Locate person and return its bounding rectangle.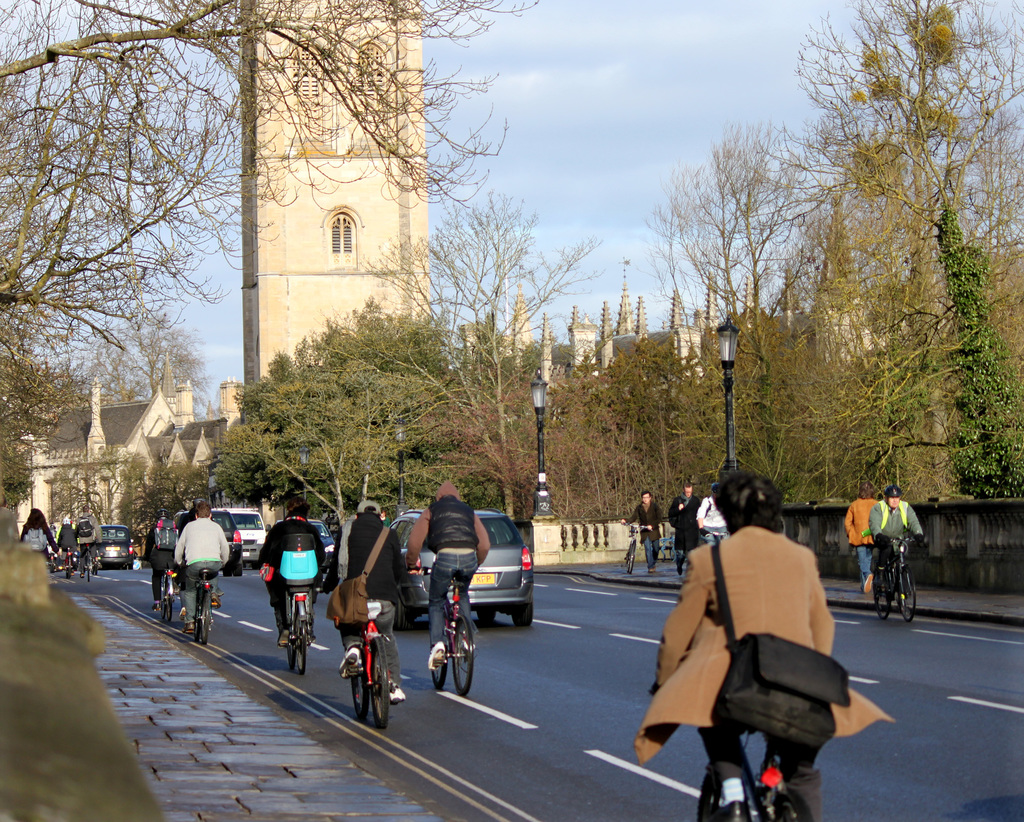
<bbox>642, 476, 856, 821</bbox>.
